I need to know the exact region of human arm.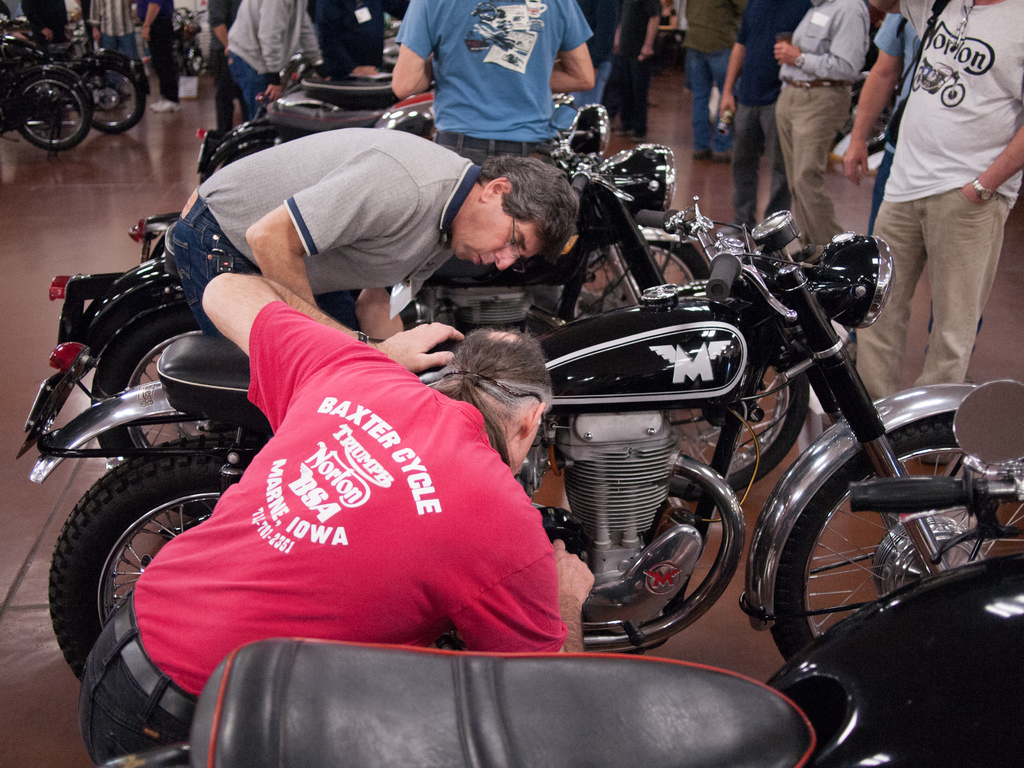
Region: pyautogui.locateOnScreen(548, 0, 596, 93).
